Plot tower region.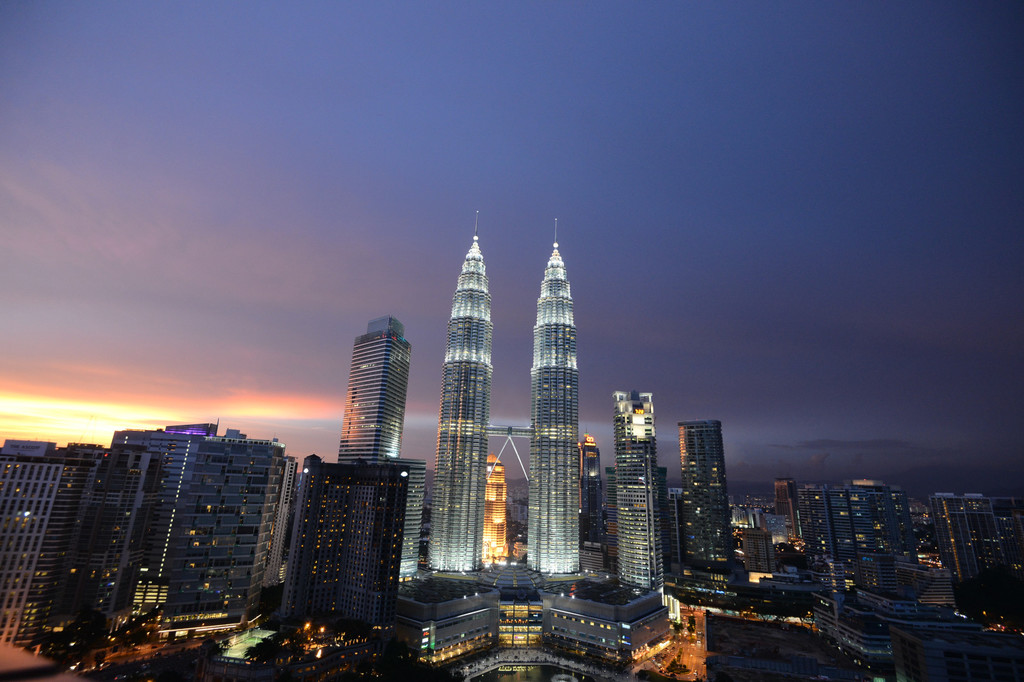
Plotted at <bbox>678, 420, 736, 575</bbox>.
